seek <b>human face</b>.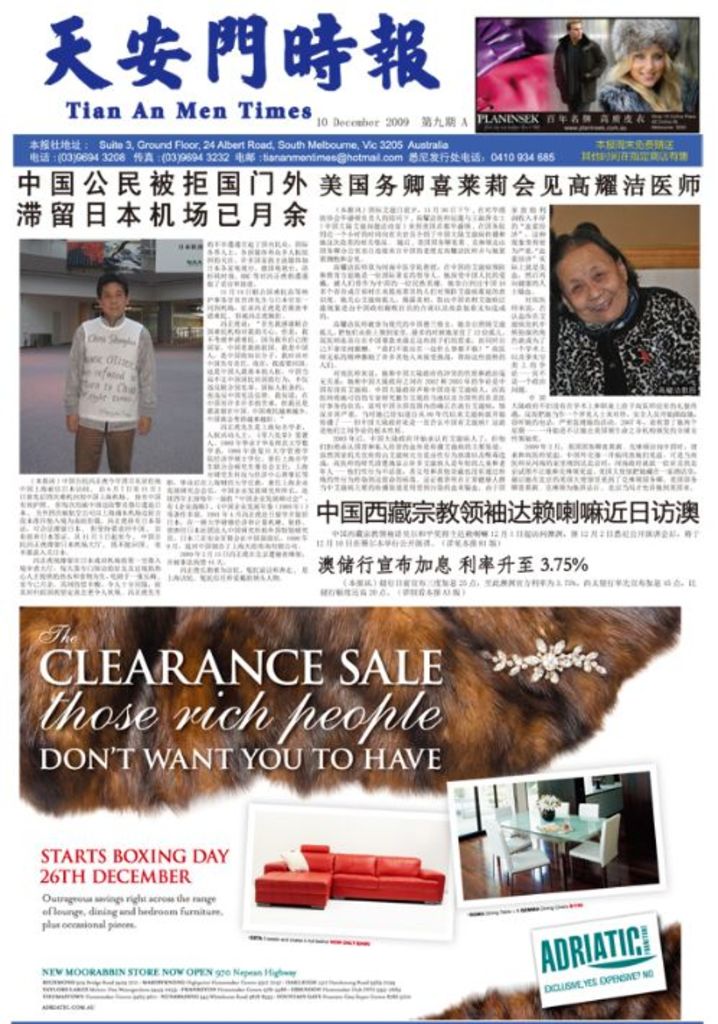
{"x1": 552, "y1": 248, "x2": 633, "y2": 326}.
